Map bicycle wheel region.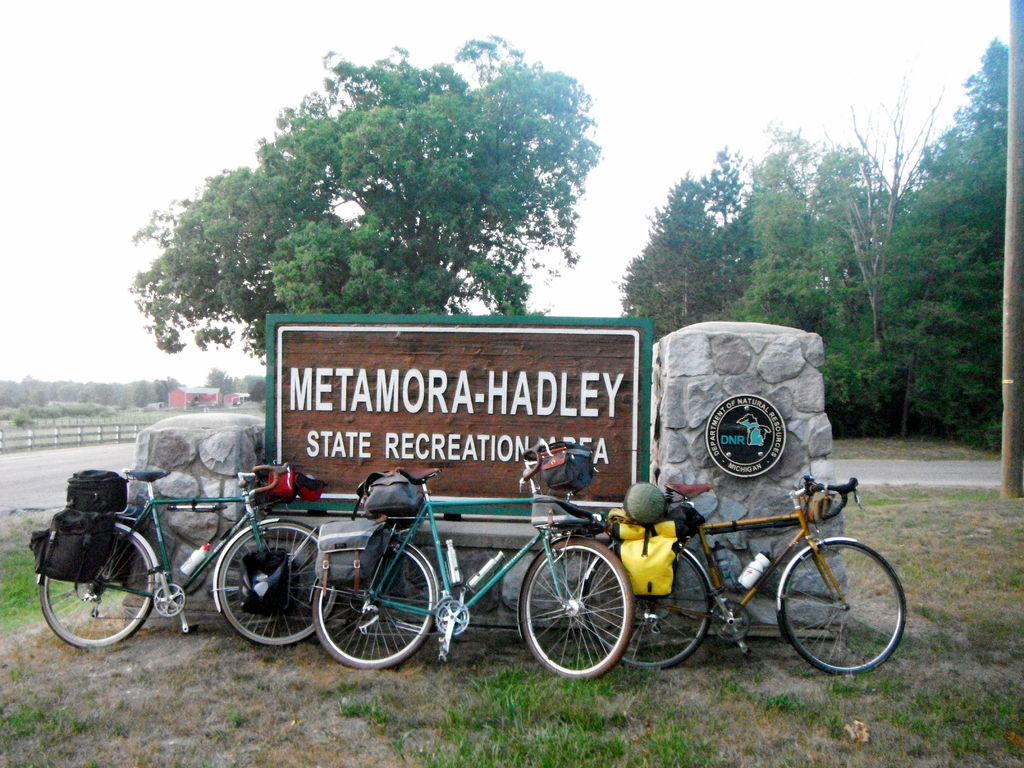
Mapped to x1=585, y1=532, x2=715, y2=676.
